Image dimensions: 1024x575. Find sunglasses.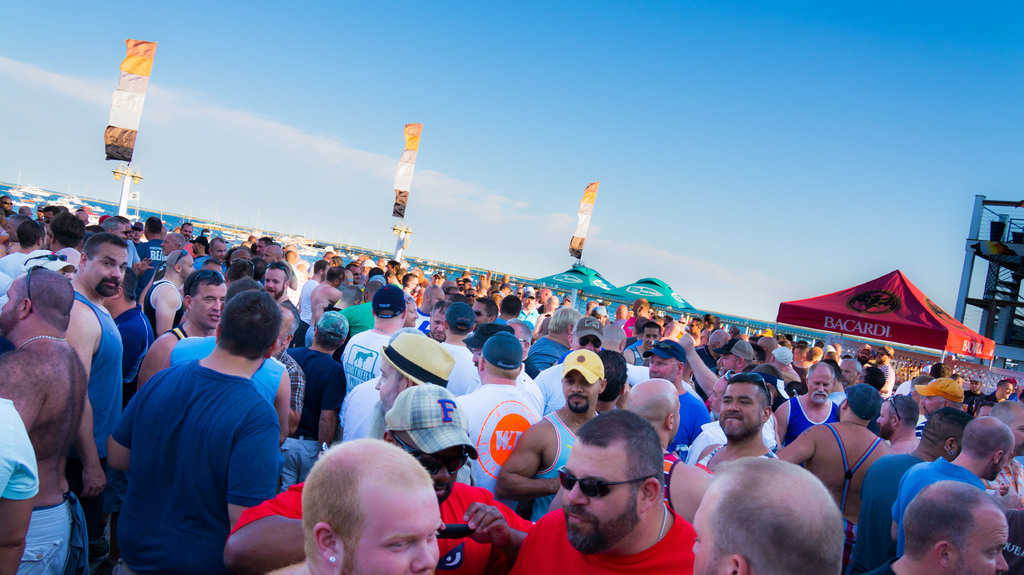
rect(556, 464, 659, 498).
